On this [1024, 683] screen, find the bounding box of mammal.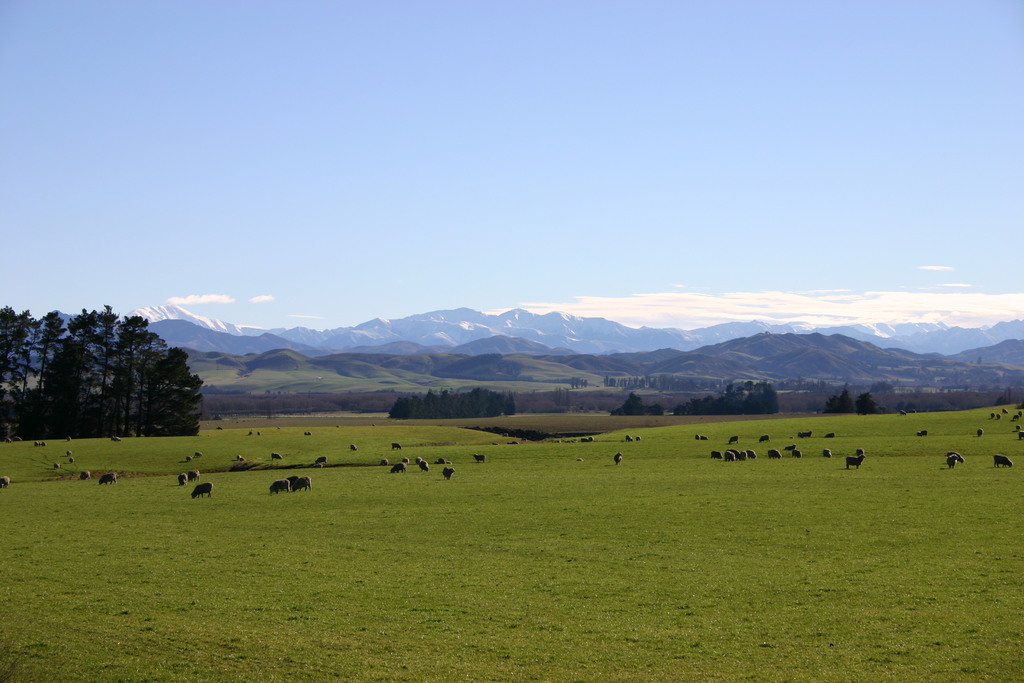
Bounding box: BBox(442, 466, 452, 479).
